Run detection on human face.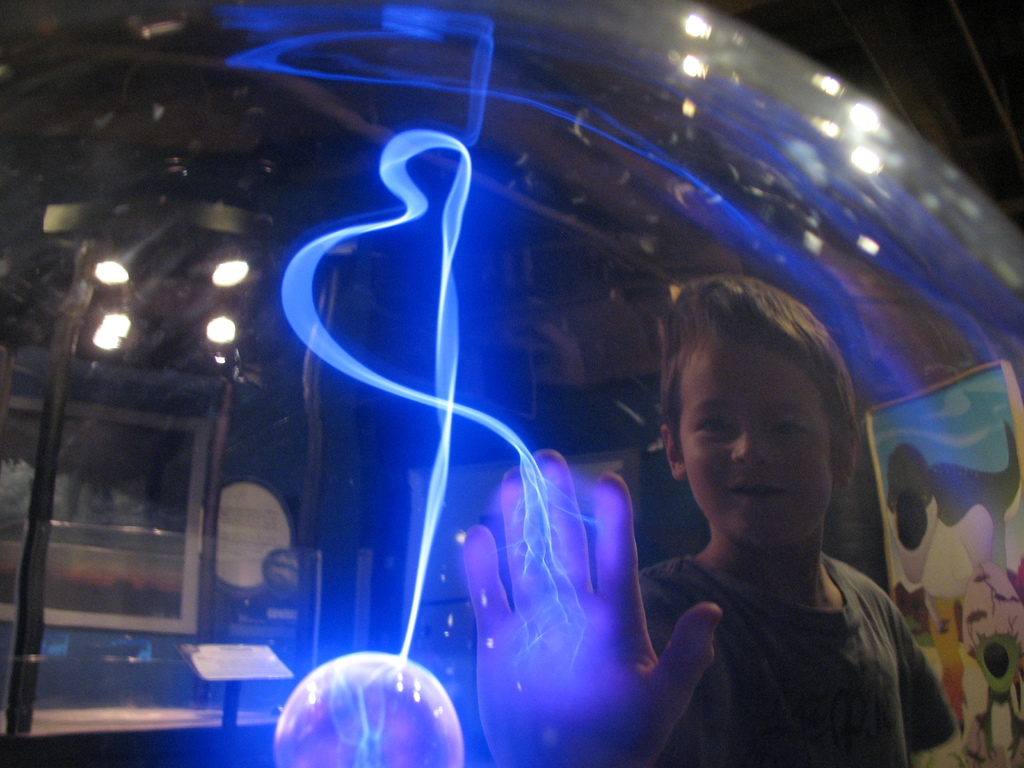
Result: <bbox>675, 340, 836, 548</bbox>.
